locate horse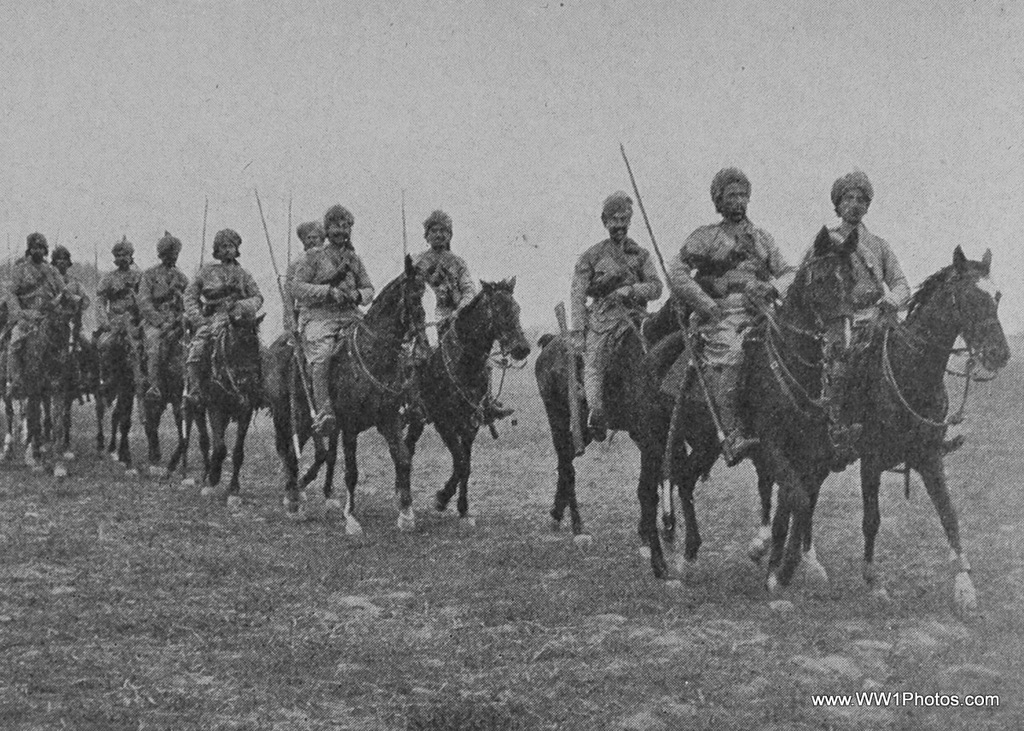
locate(629, 227, 858, 615)
